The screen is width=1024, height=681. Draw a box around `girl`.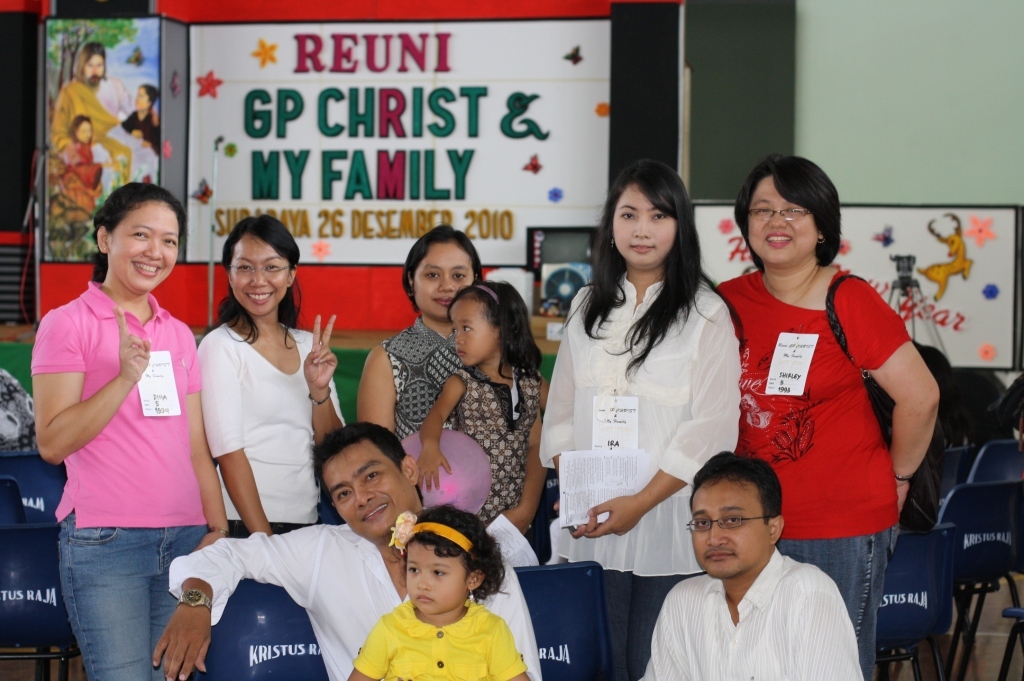
(left=412, top=271, right=551, bottom=539).
